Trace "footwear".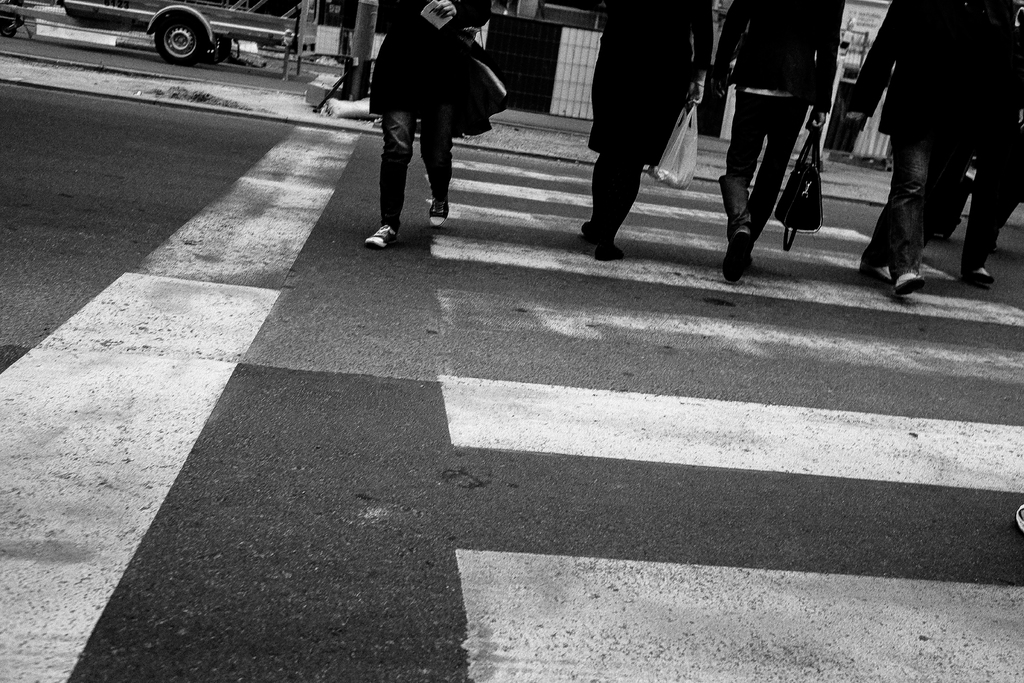
Traced to 884, 270, 919, 292.
